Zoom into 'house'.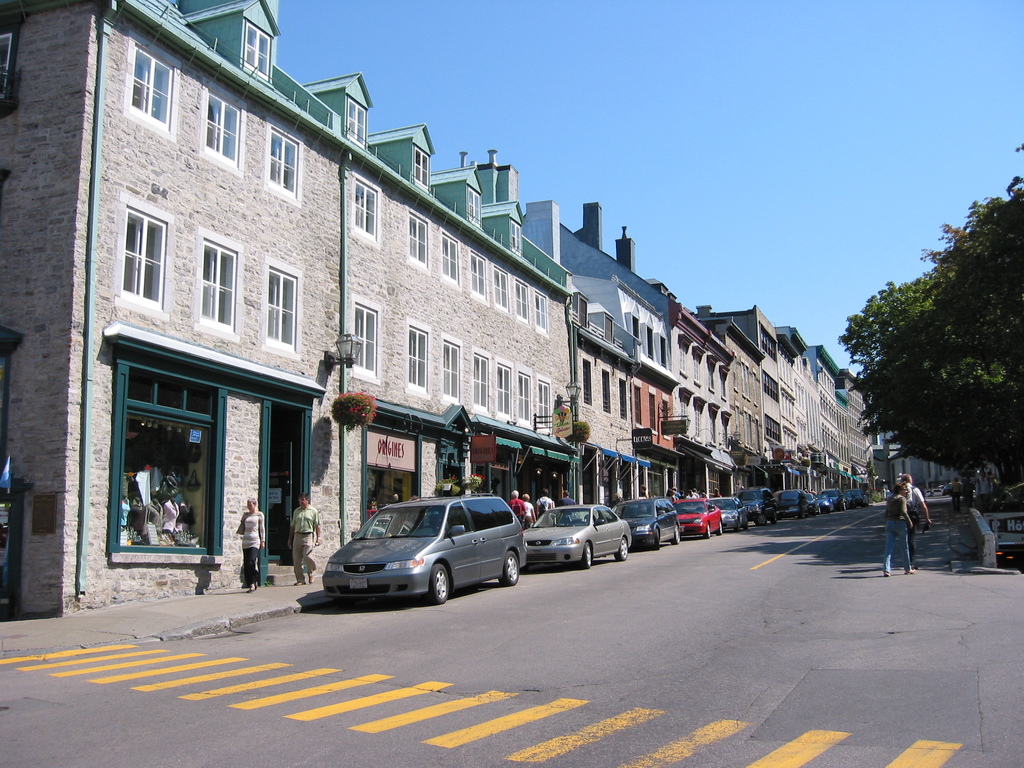
Zoom target: [525, 200, 675, 525].
